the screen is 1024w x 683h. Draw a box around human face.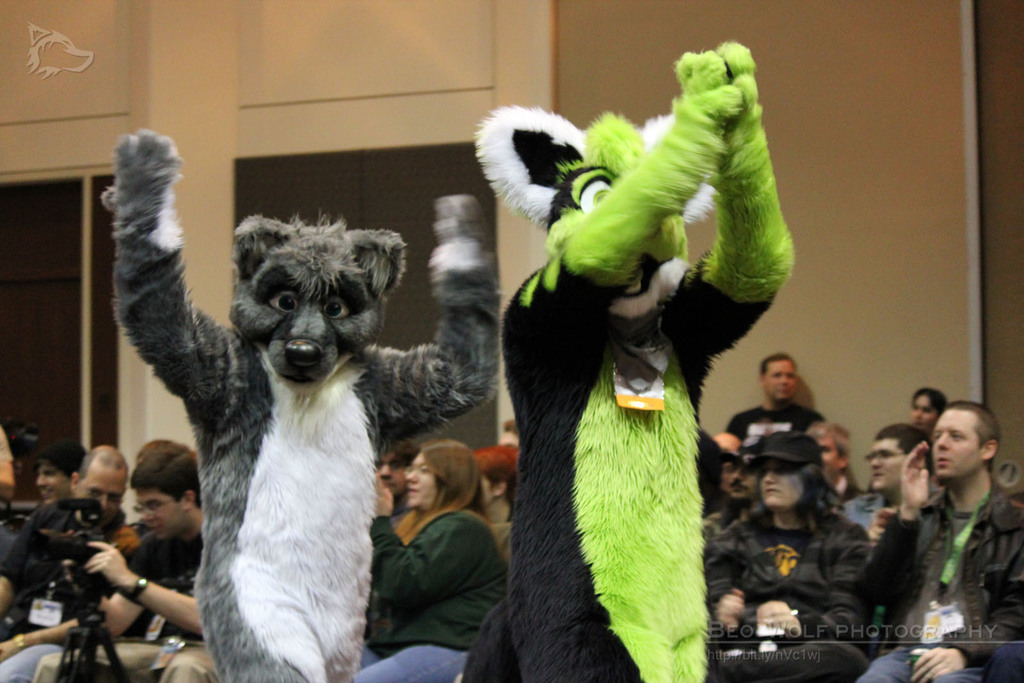
129 483 188 536.
